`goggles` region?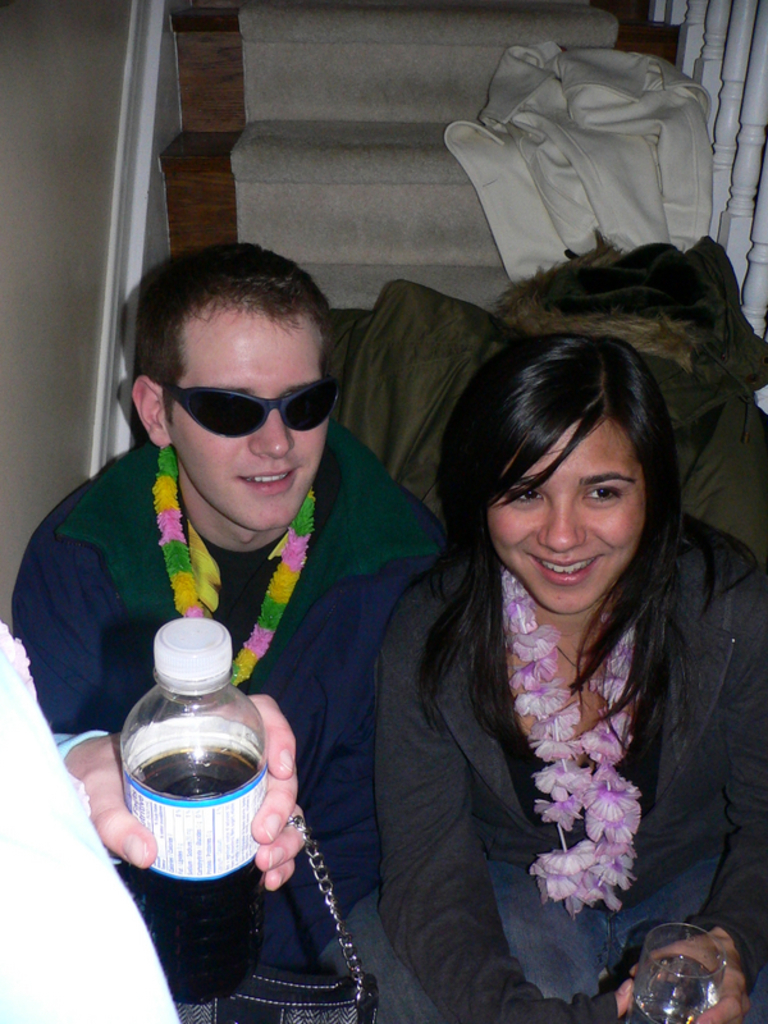
box(155, 365, 347, 435)
